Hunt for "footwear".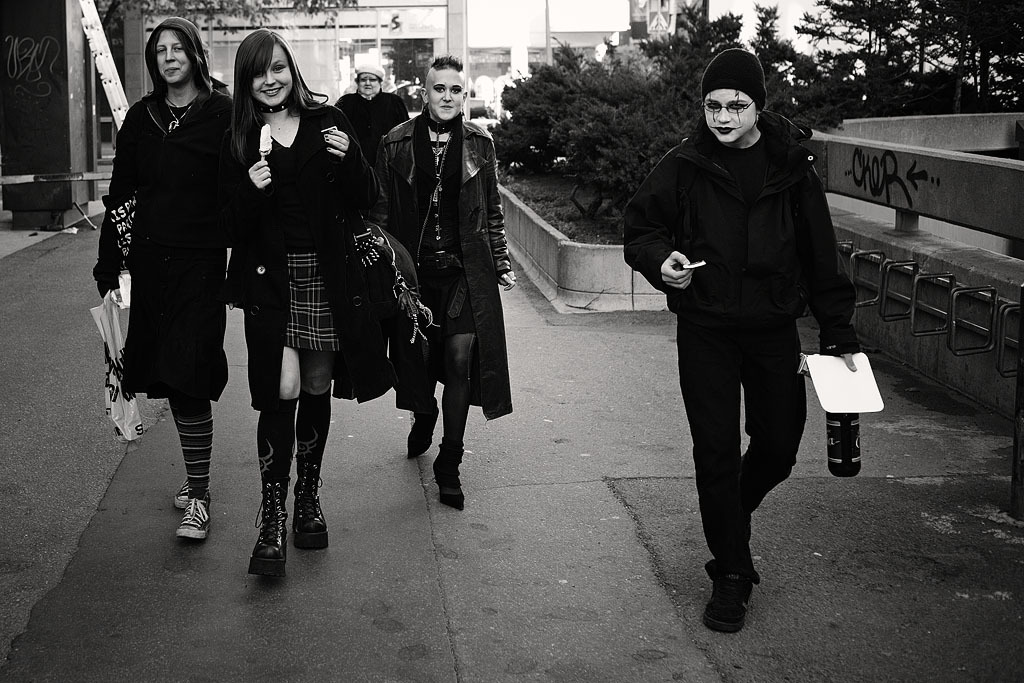
Hunted down at <bbox>744, 568, 759, 587</bbox>.
